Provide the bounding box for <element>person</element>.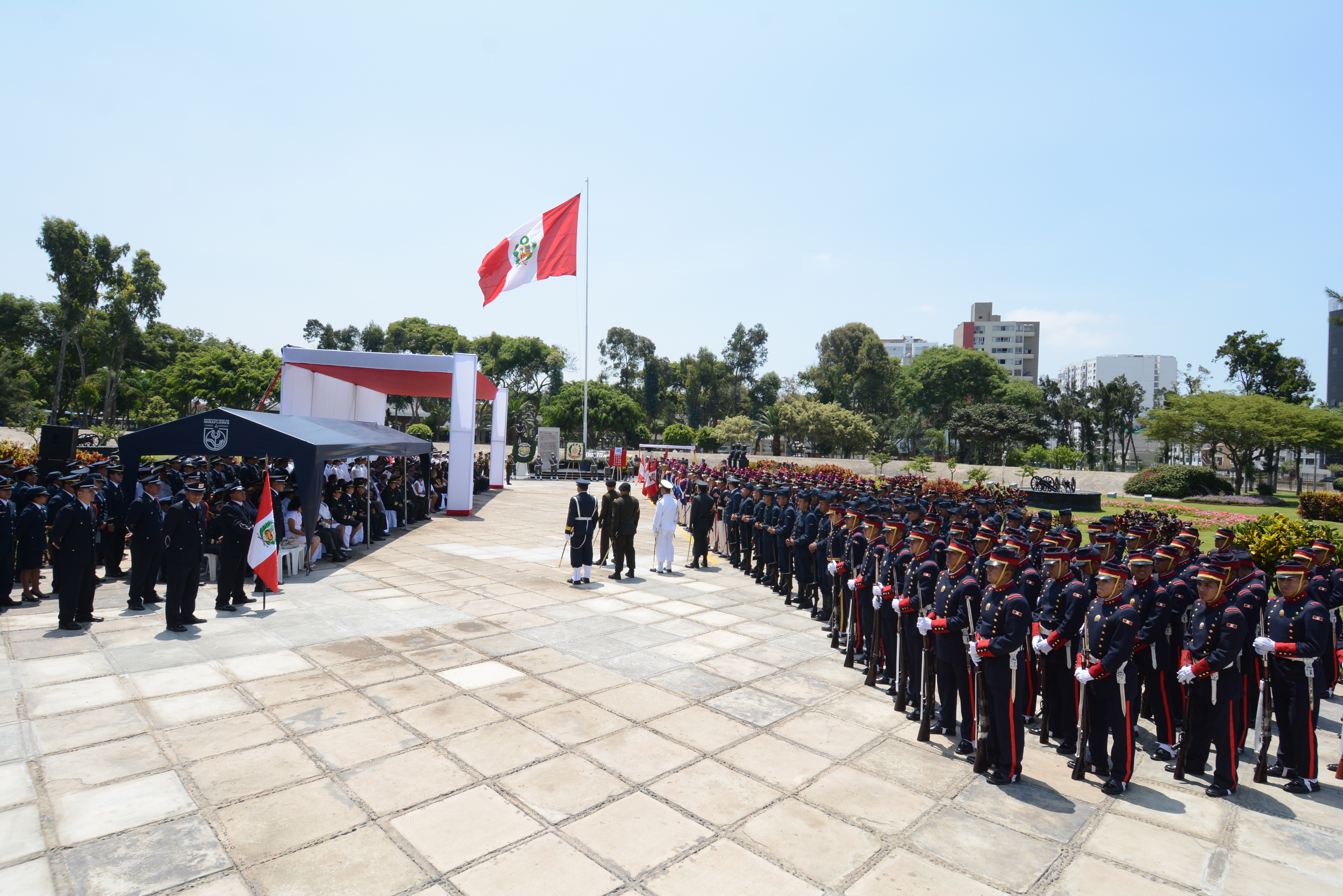
326 159 336 170.
